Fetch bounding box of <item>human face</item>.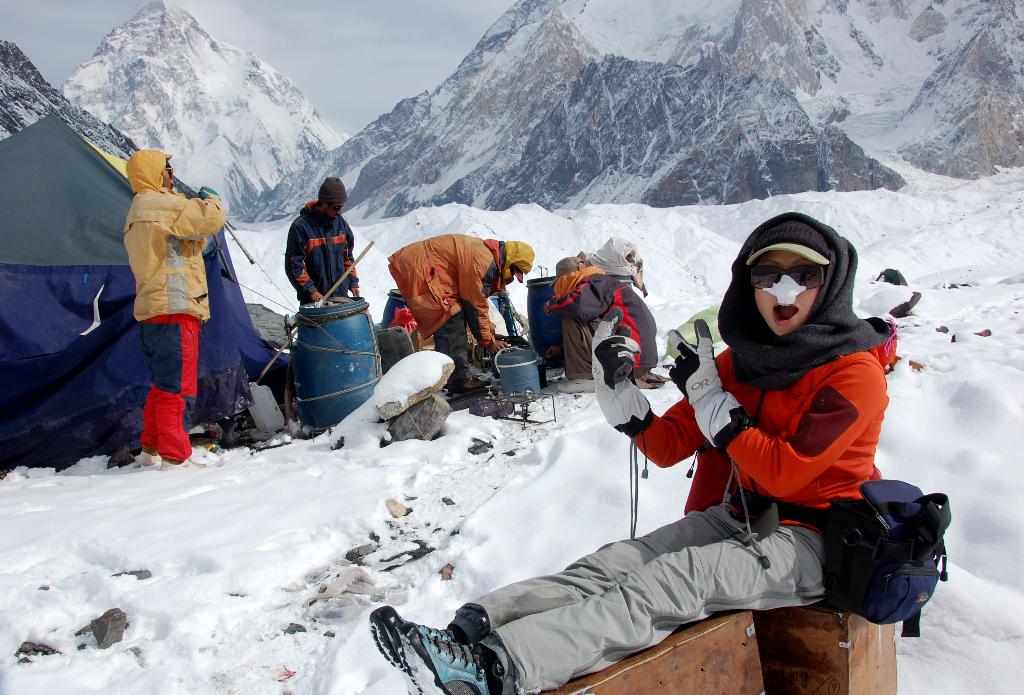
Bbox: x1=161, y1=159, x2=175, y2=190.
